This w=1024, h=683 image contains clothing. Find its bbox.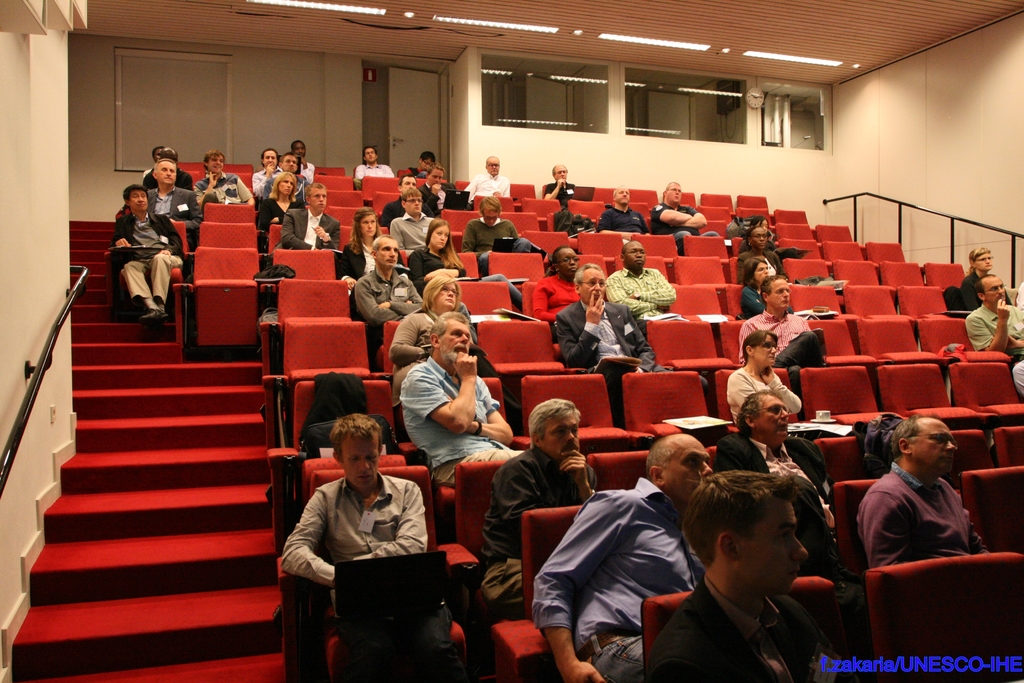
1007:357:1023:397.
